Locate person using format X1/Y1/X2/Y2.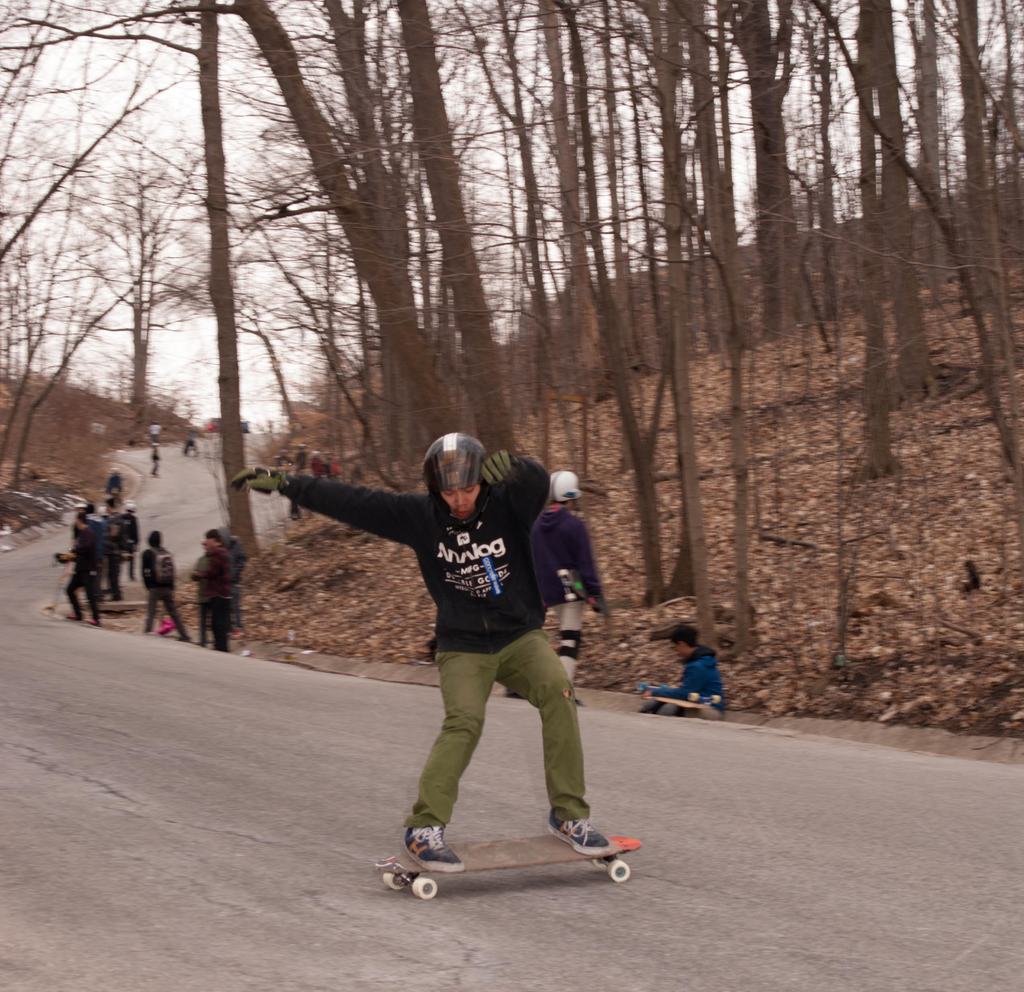
185/537/218/653.
